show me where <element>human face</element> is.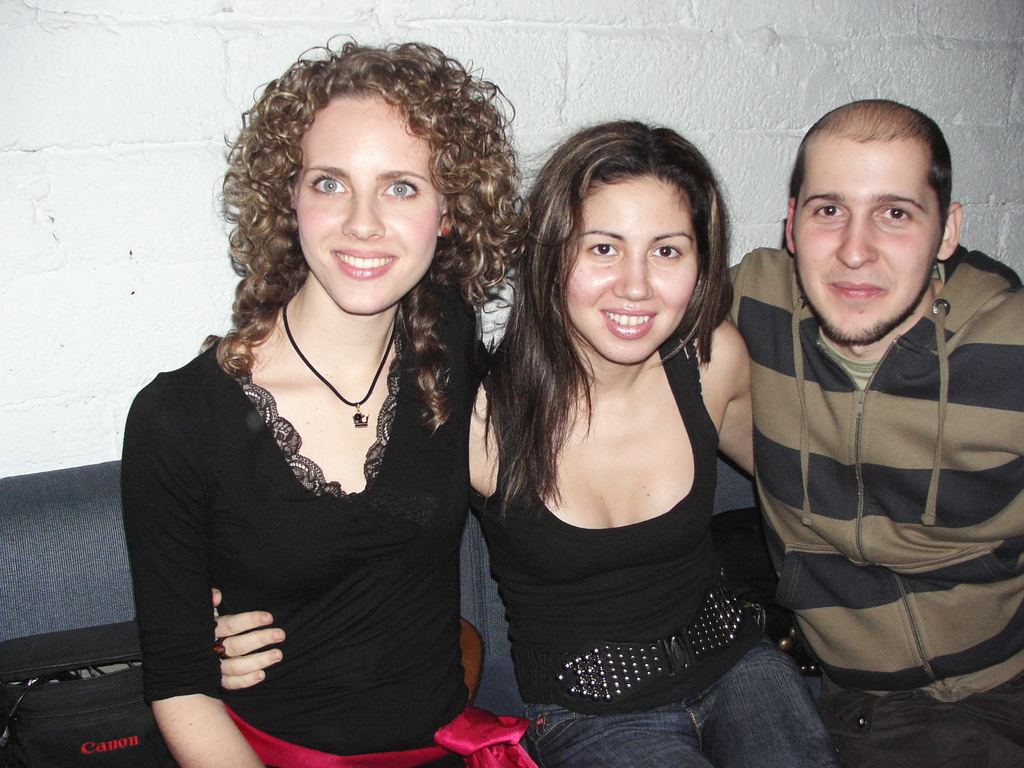
<element>human face</element> is at <region>564, 175, 699, 363</region>.
